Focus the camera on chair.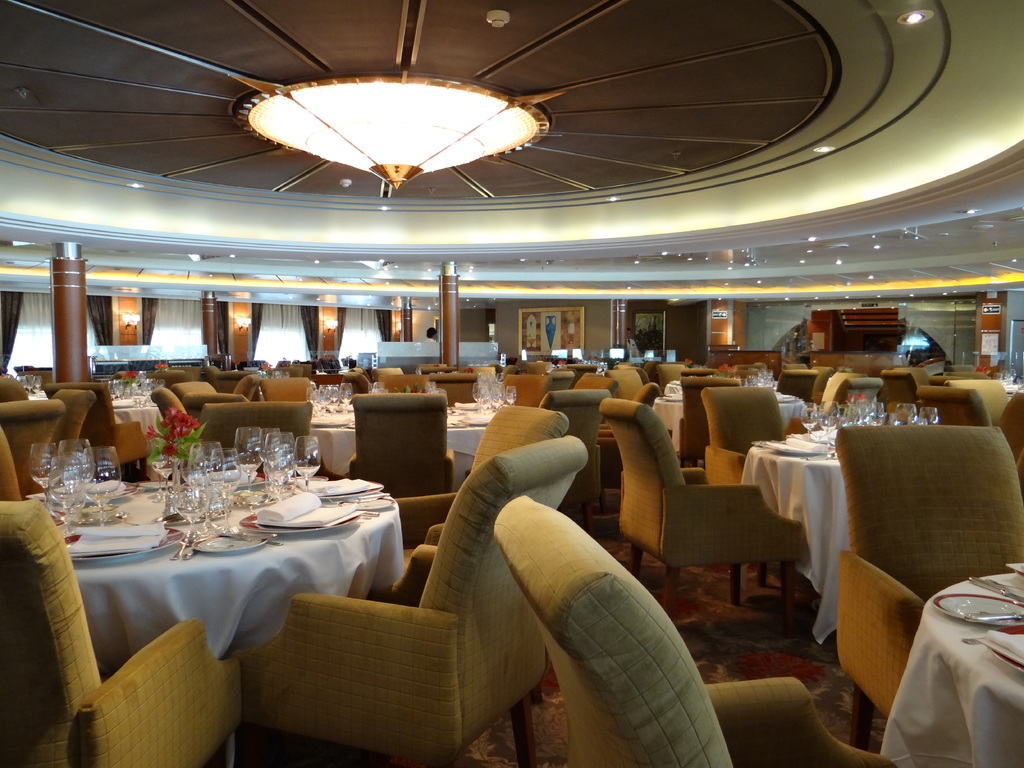
Focus region: 698 386 788 586.
